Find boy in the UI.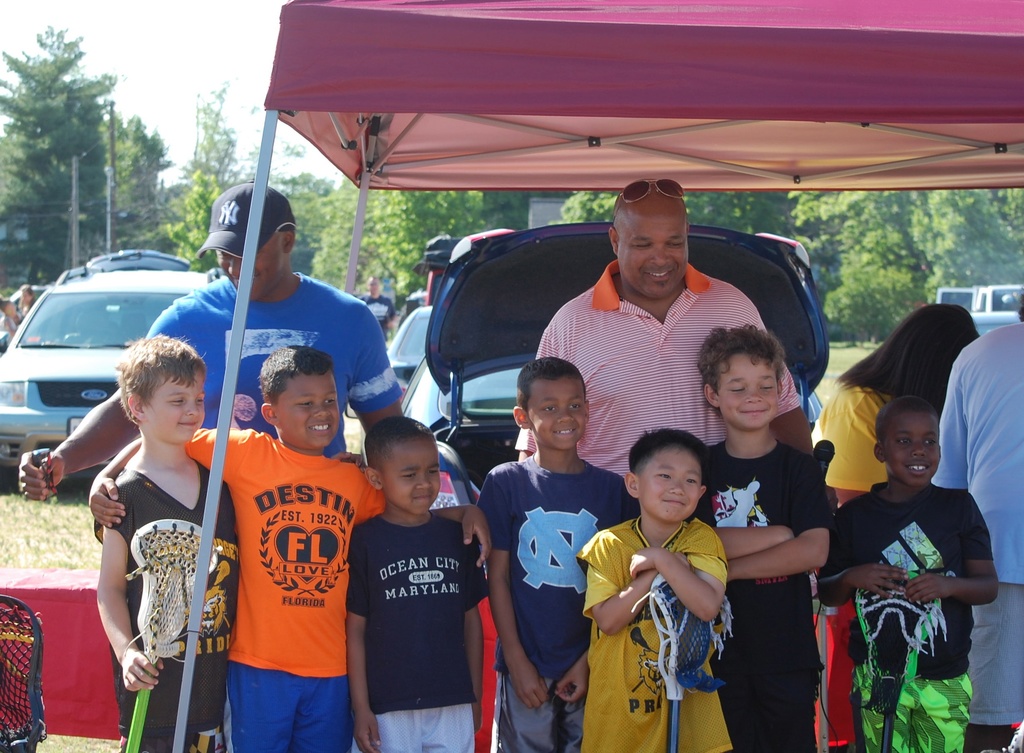
UI element at [469,349,646,752].
